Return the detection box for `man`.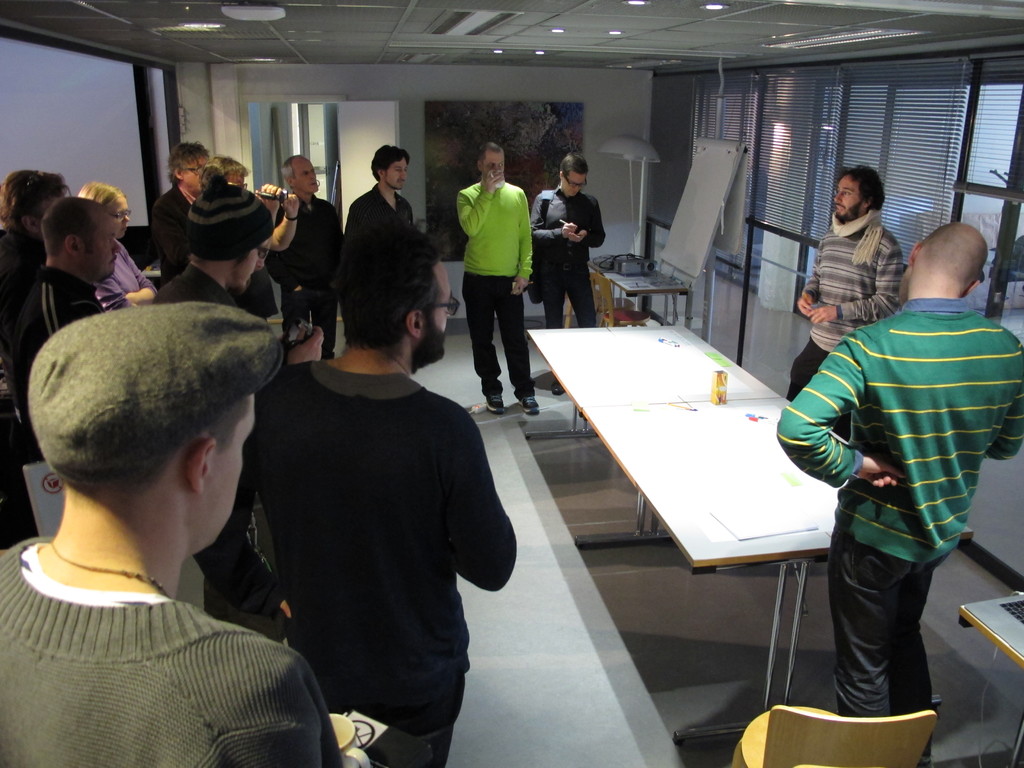
locate(0, 169, 72, 287).
